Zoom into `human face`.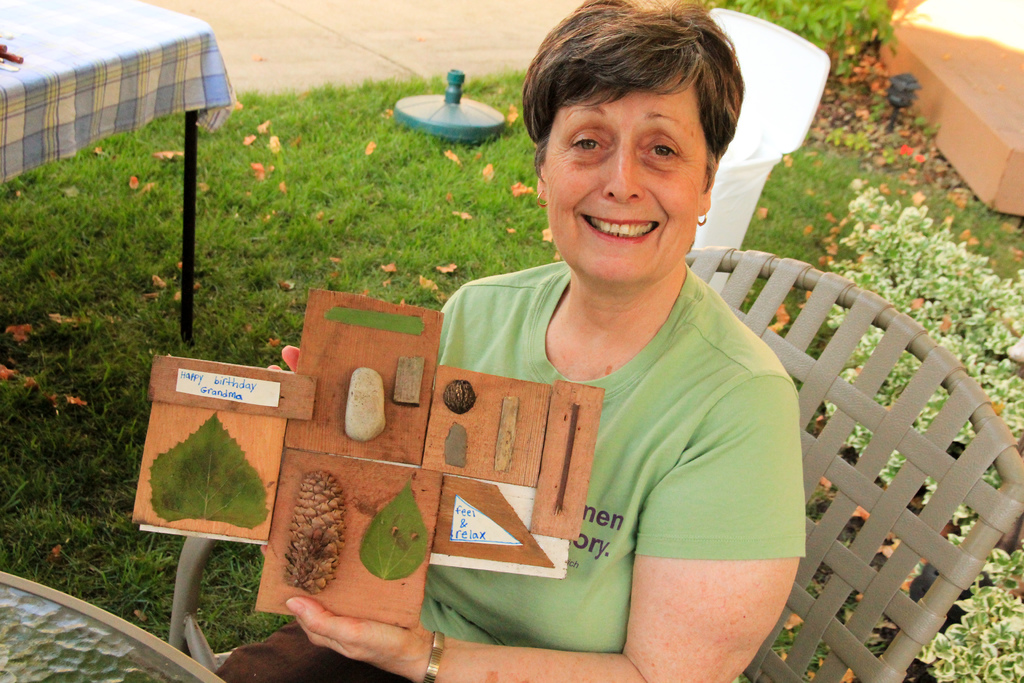
Zoom target: bbox=[543, 85, 705, 283].
